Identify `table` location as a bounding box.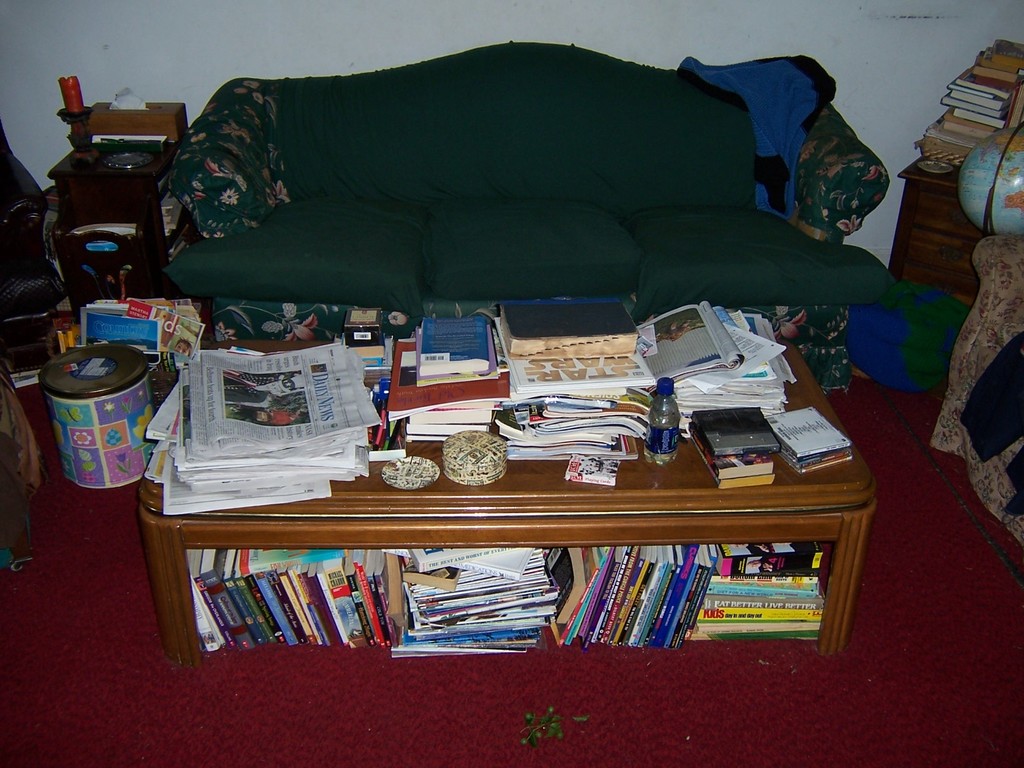
<region>211, 400, 876, 668</region>.
